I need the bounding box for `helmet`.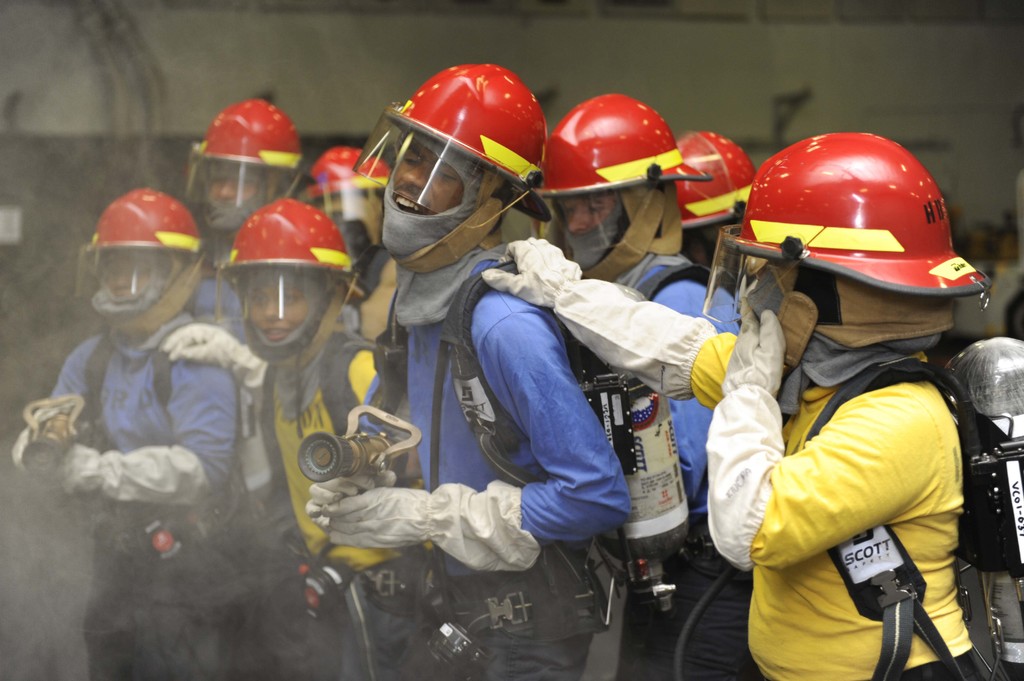
Here it is: BBox(534, 97, 716, 280).
